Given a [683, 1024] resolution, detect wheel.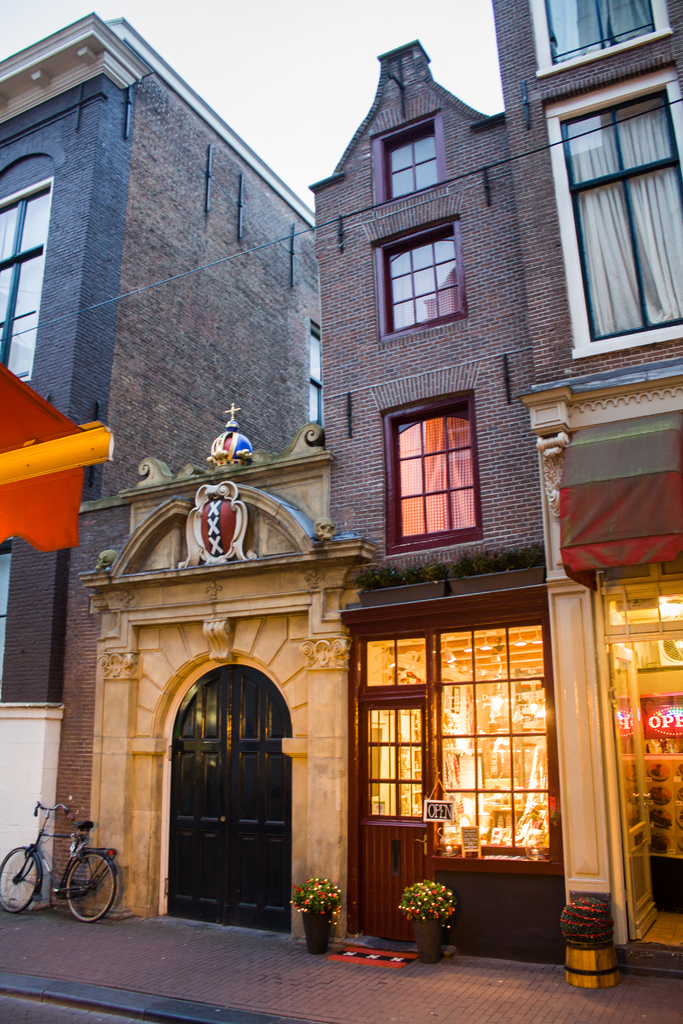
left=68, top=851, right=122, bottom=924.
